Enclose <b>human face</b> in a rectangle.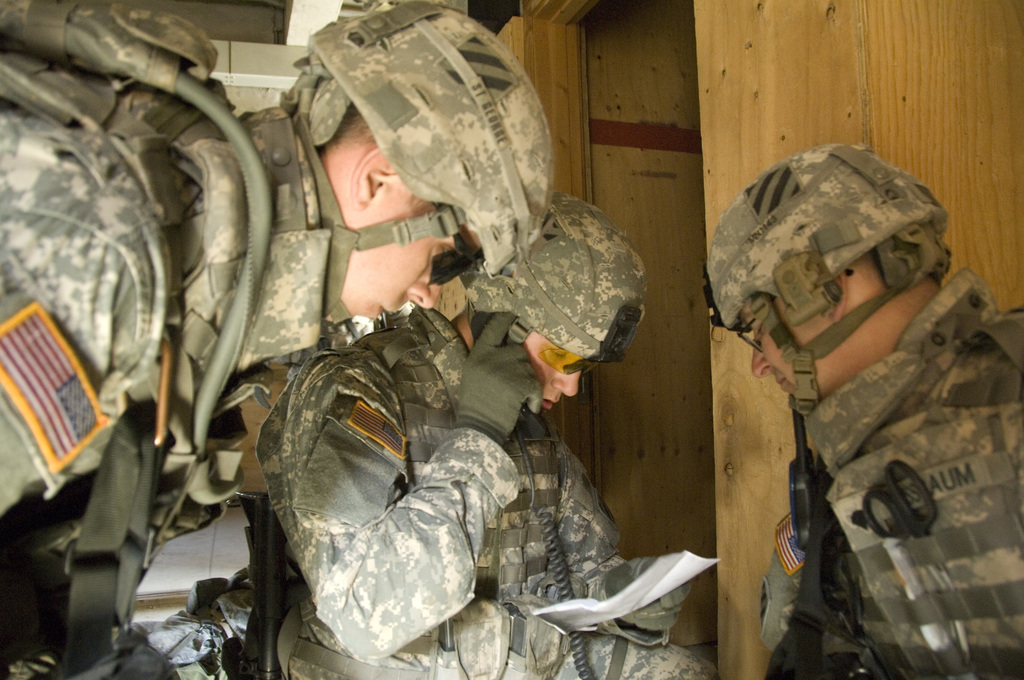
{"x1": 346, "y1": 189, "x2": 483, "y2": 320}.
